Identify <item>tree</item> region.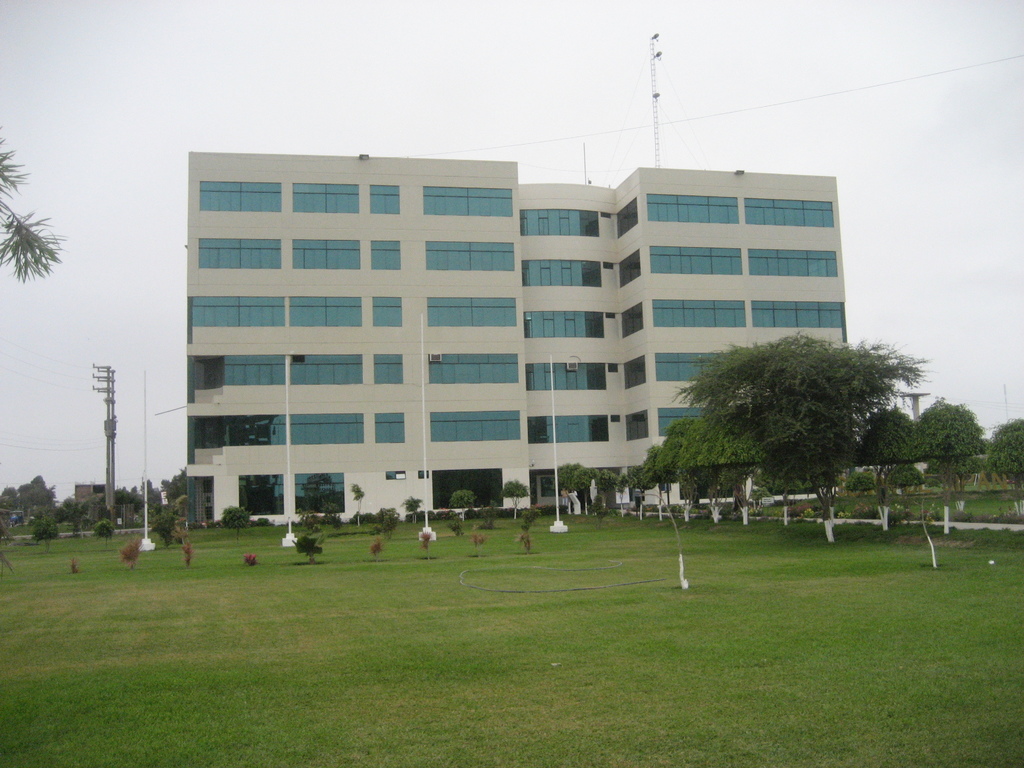
Region: 451/490/473/523.
